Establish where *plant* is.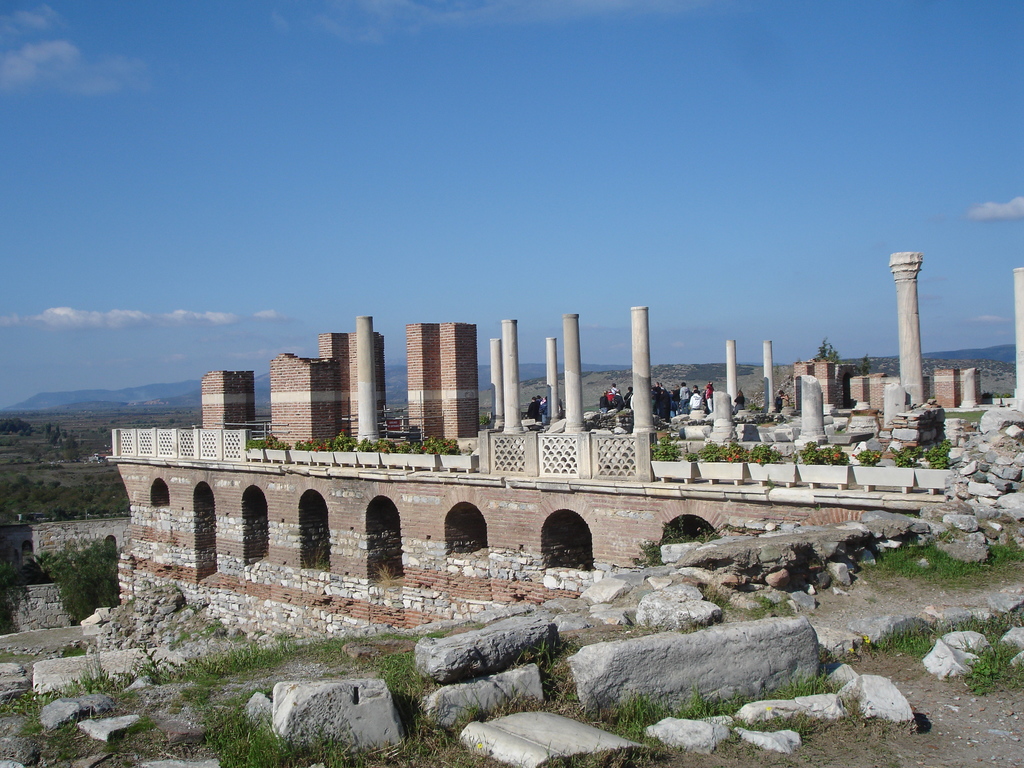
Established at <bbox>195, 694, 391, 767</bbox>.
